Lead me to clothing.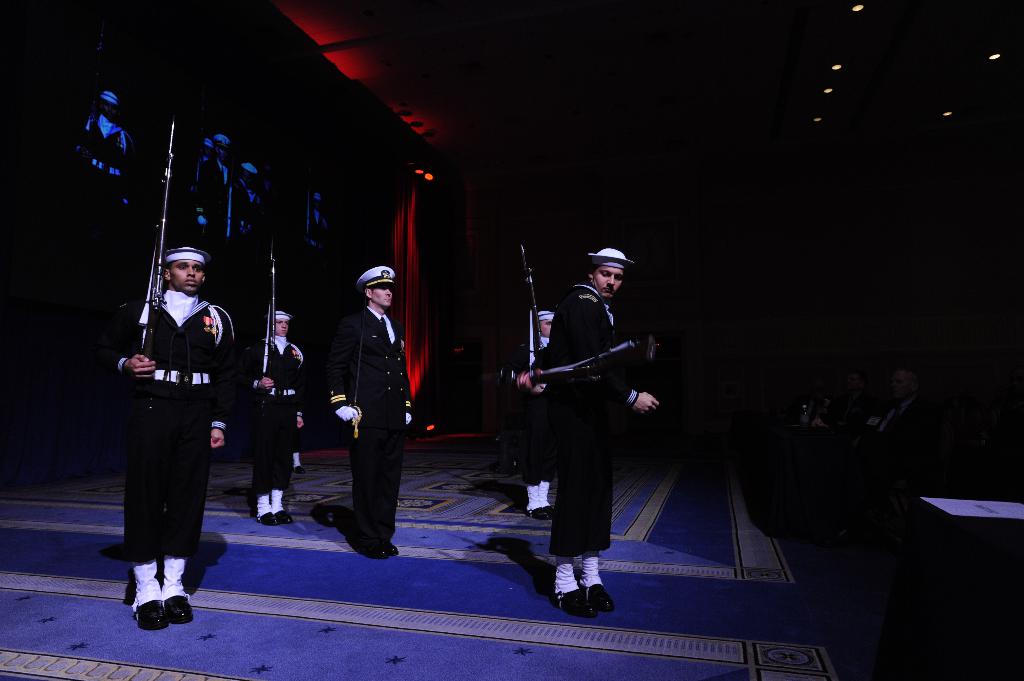
Lead to {"x1": 317, "y1": 252, "x2": 412, "y2": 556}.
